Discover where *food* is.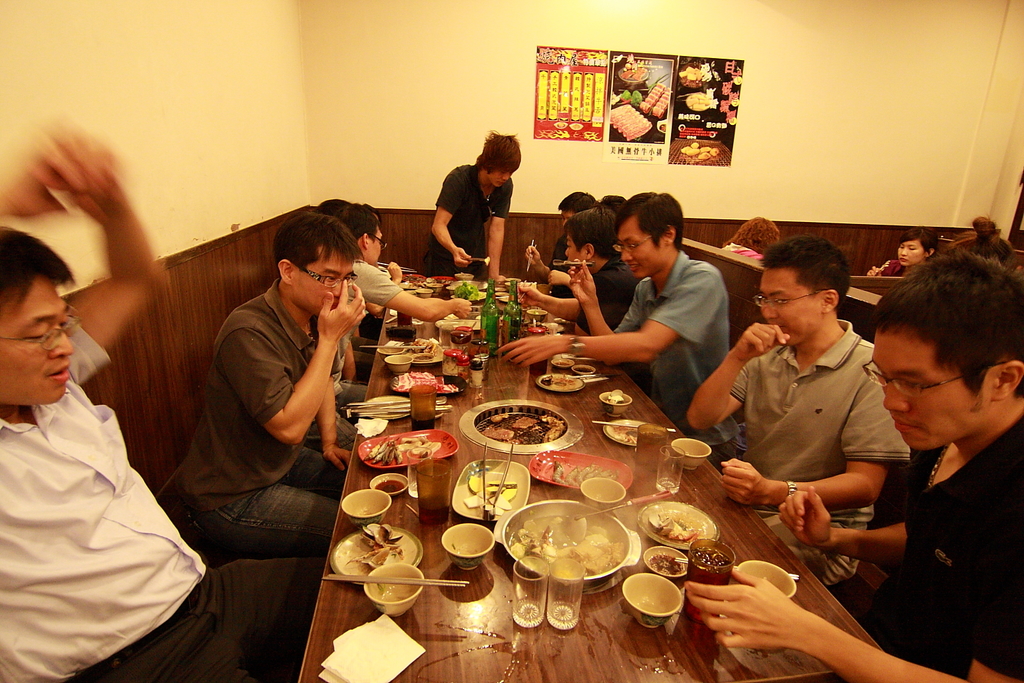
Discovered at box(538, 374, 577, 388).
